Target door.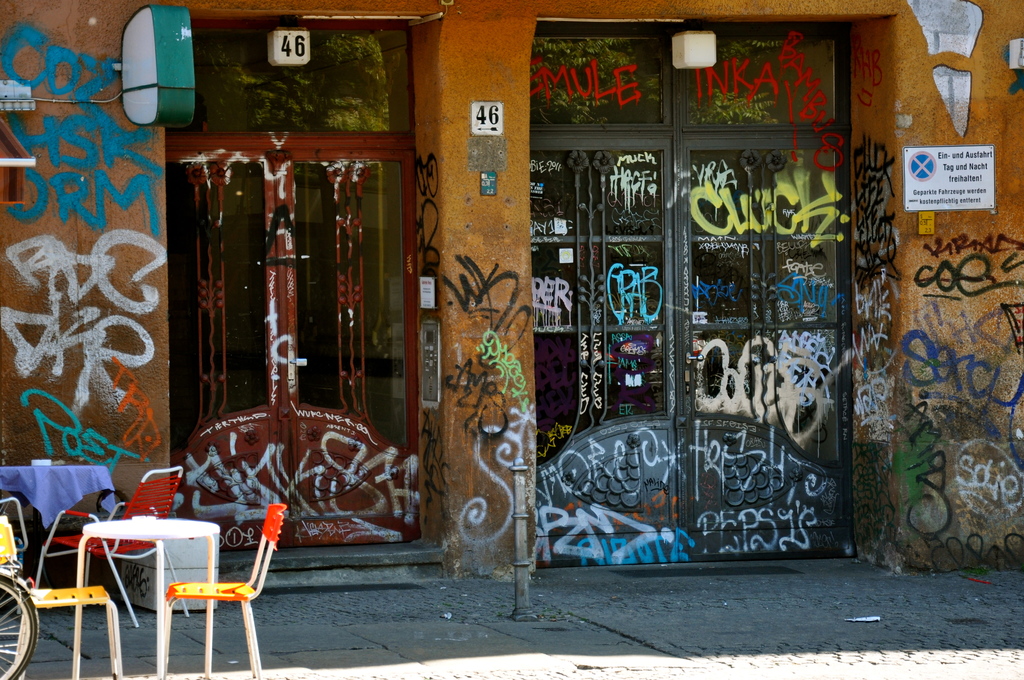
Target region: <box>168,149,422,540</box>.
